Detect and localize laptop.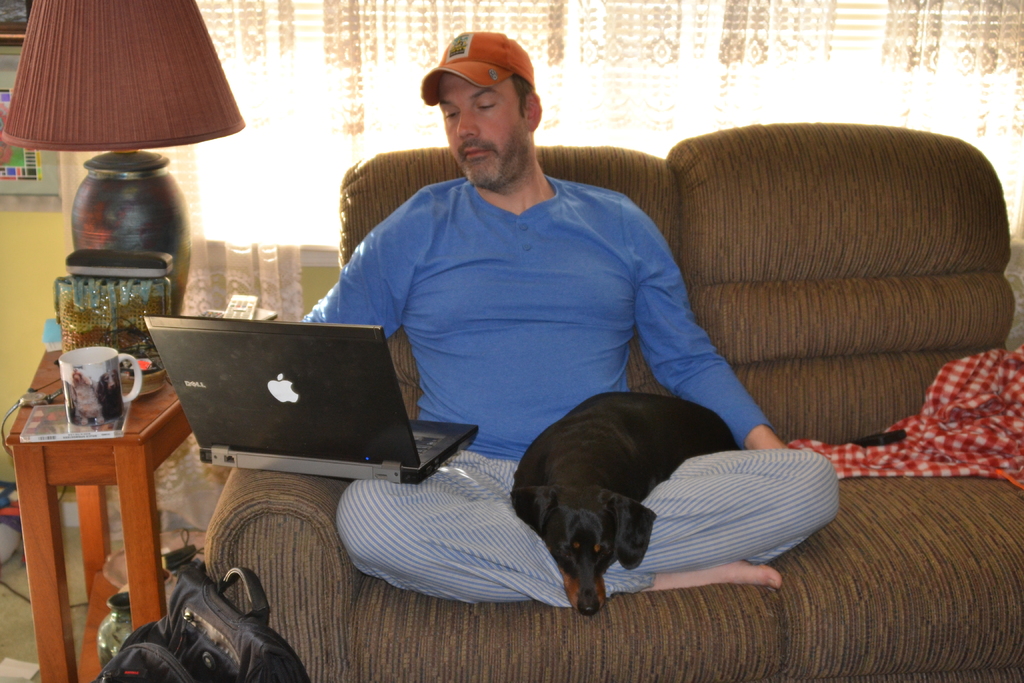
Localized at left=125, top=309, right=455, bottom=495.
